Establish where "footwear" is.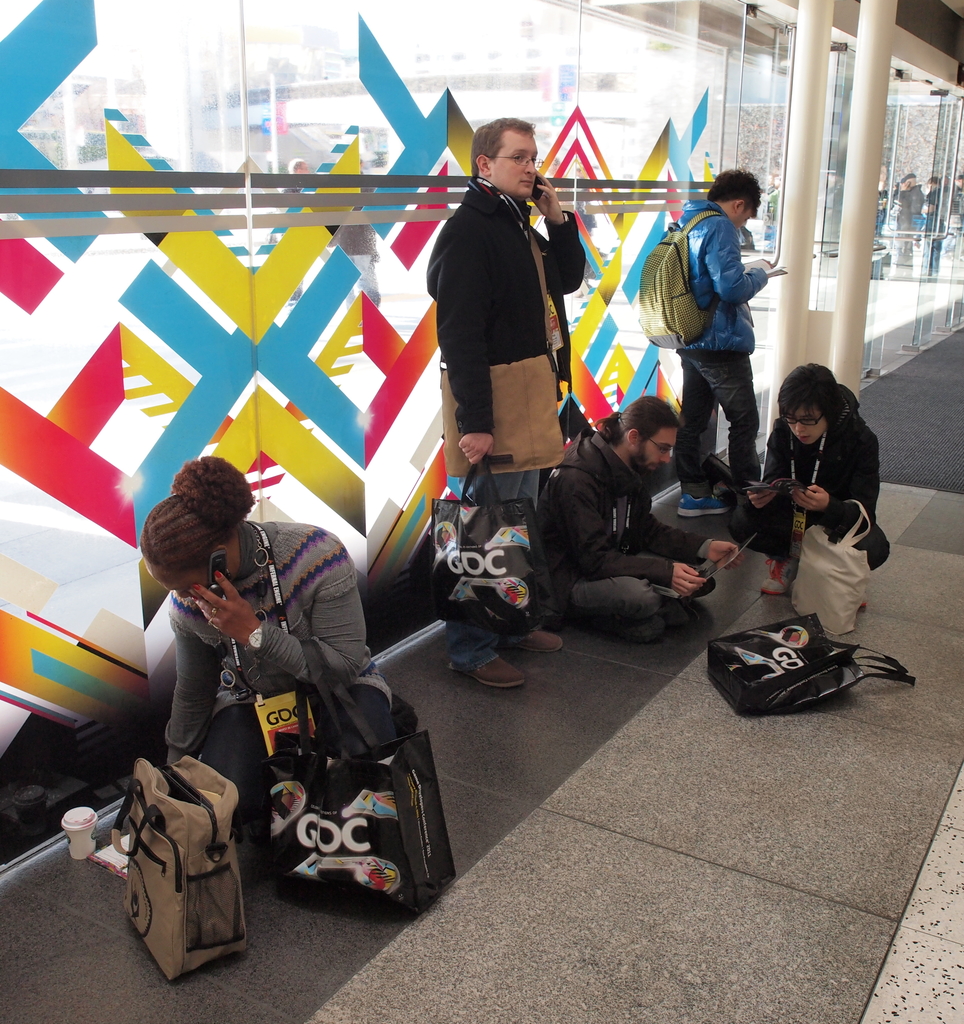
Established at bbox=(760, 552, 805, 596).
